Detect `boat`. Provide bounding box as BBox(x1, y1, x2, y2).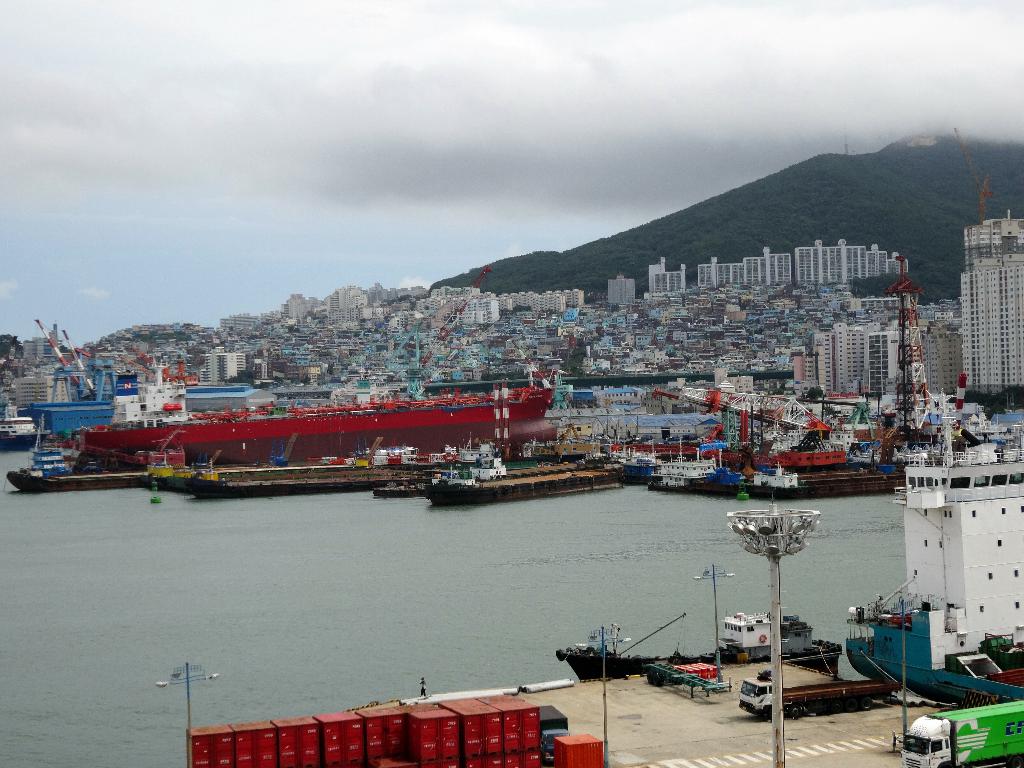
BBox(558, 618, 844, 677).
